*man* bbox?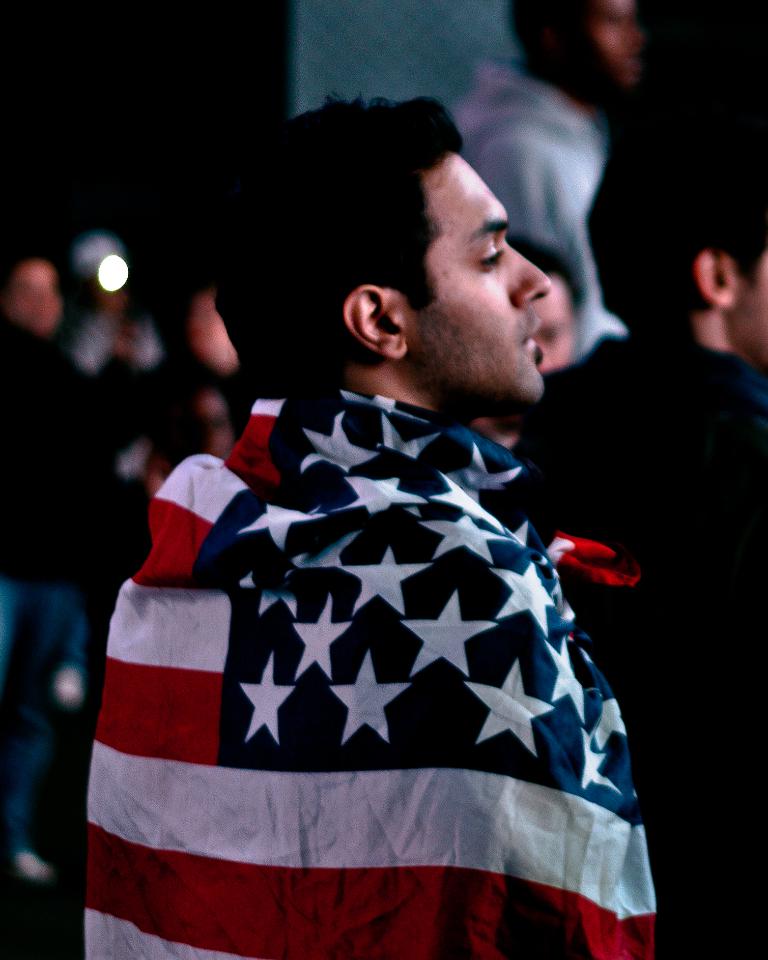
x1=79 y1=111 x2=696 y2=959
